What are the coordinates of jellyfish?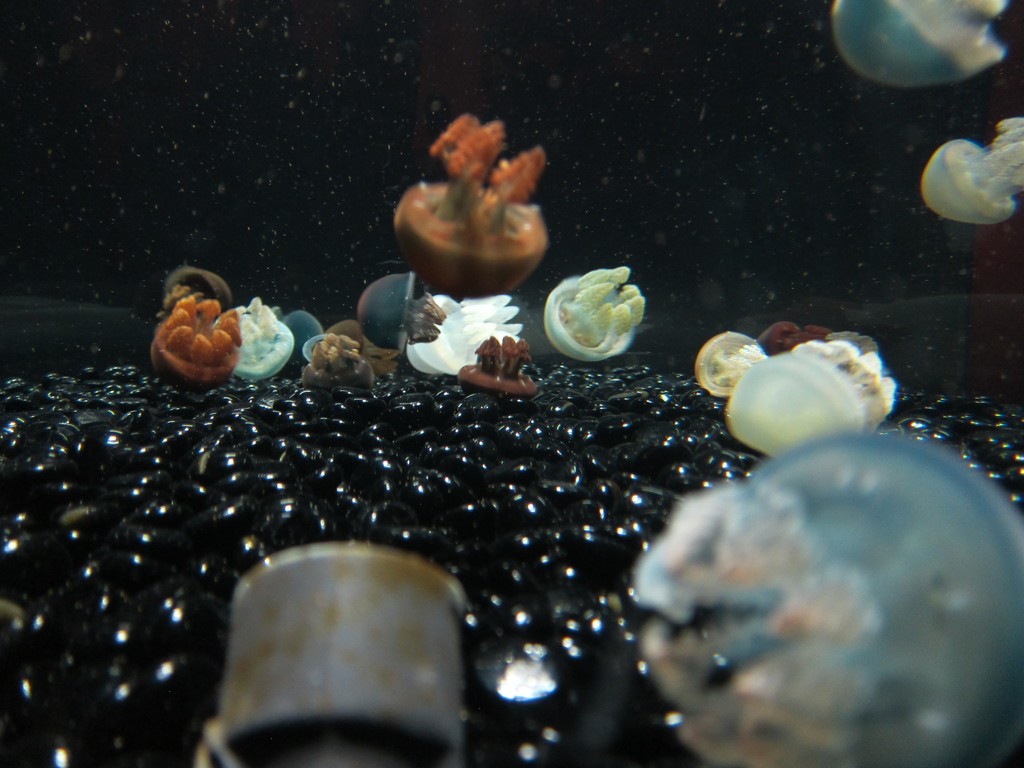
726, 339, 897, 456.
